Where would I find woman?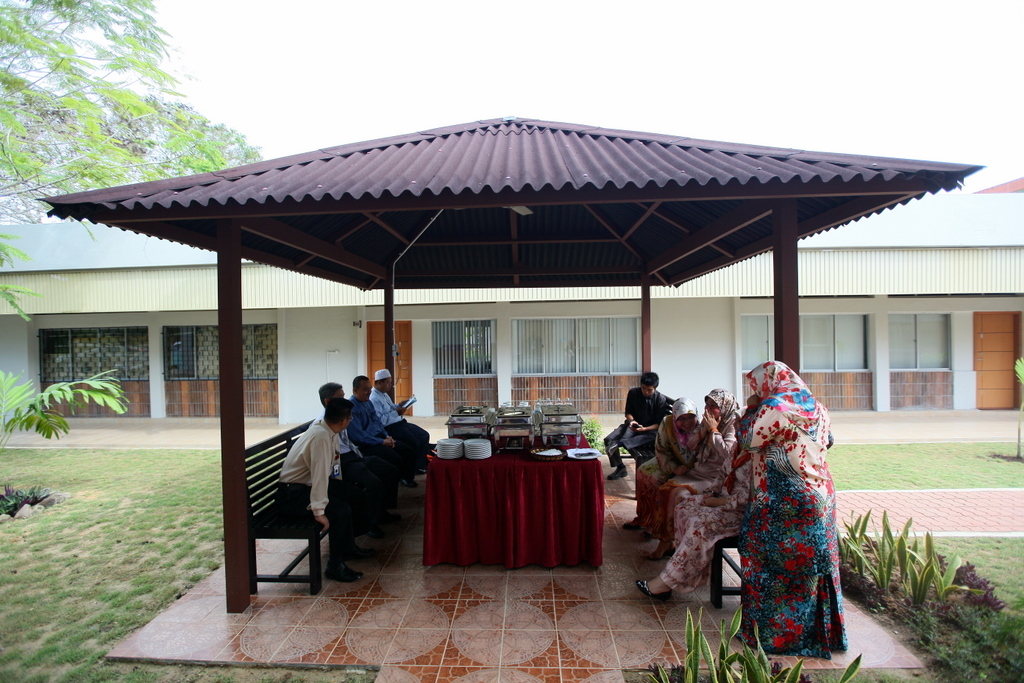
At bbox(622, 395, 706, 535).
